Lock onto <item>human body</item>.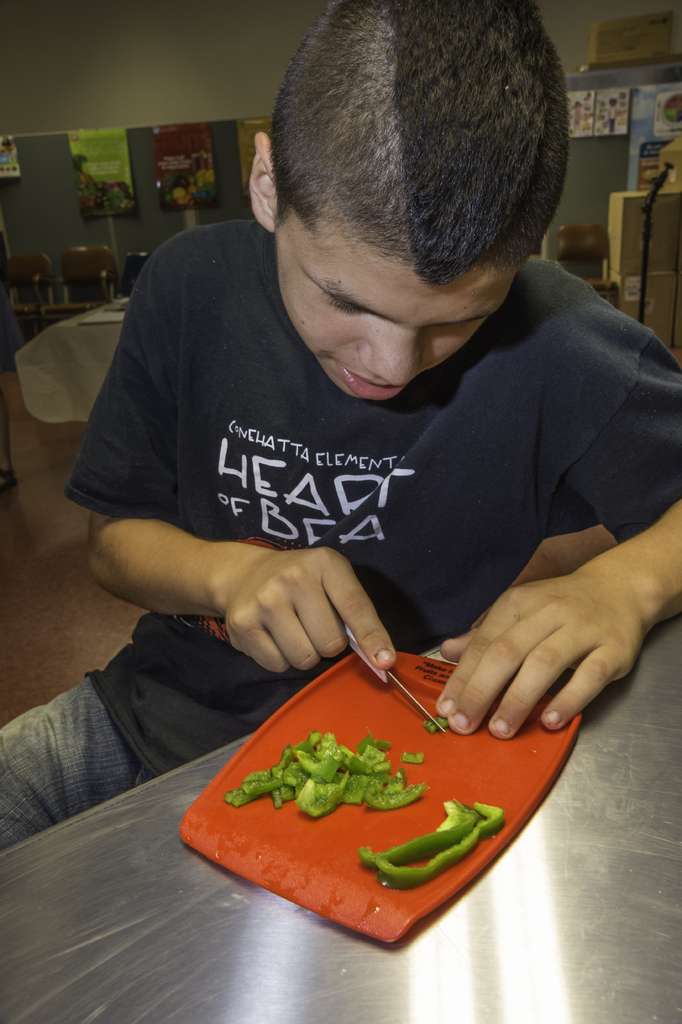
Locked: x1=0 y1=0 x2=681 y2=852.
